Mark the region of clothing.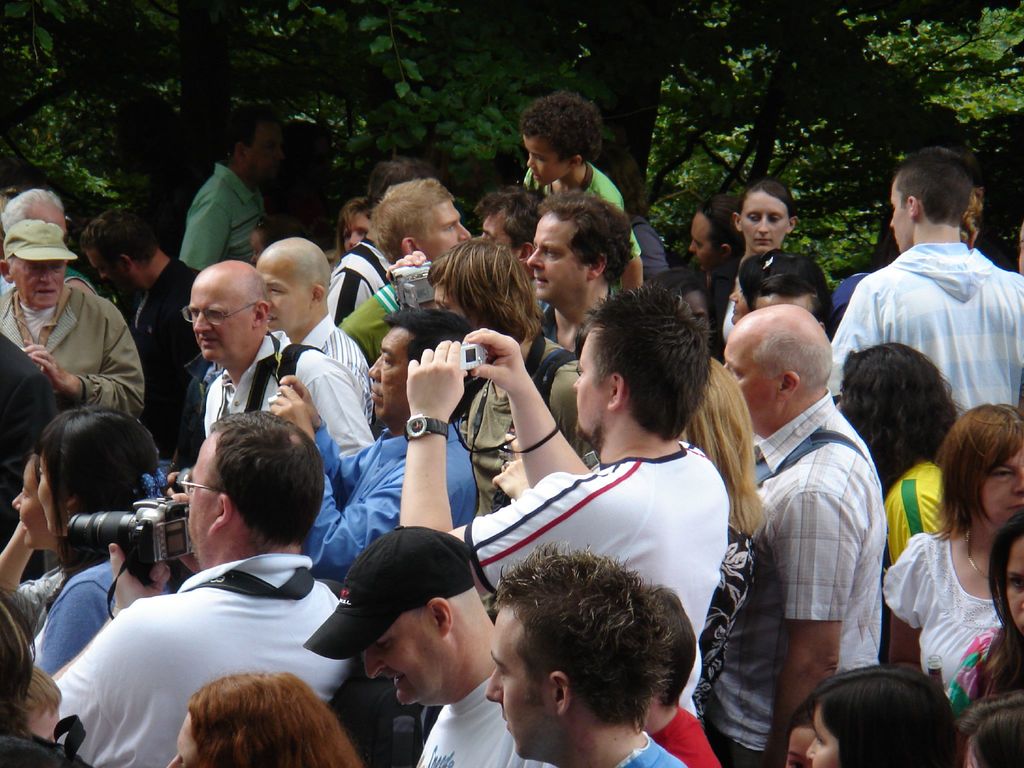
Region: crop(308, 312, 375, 417).
